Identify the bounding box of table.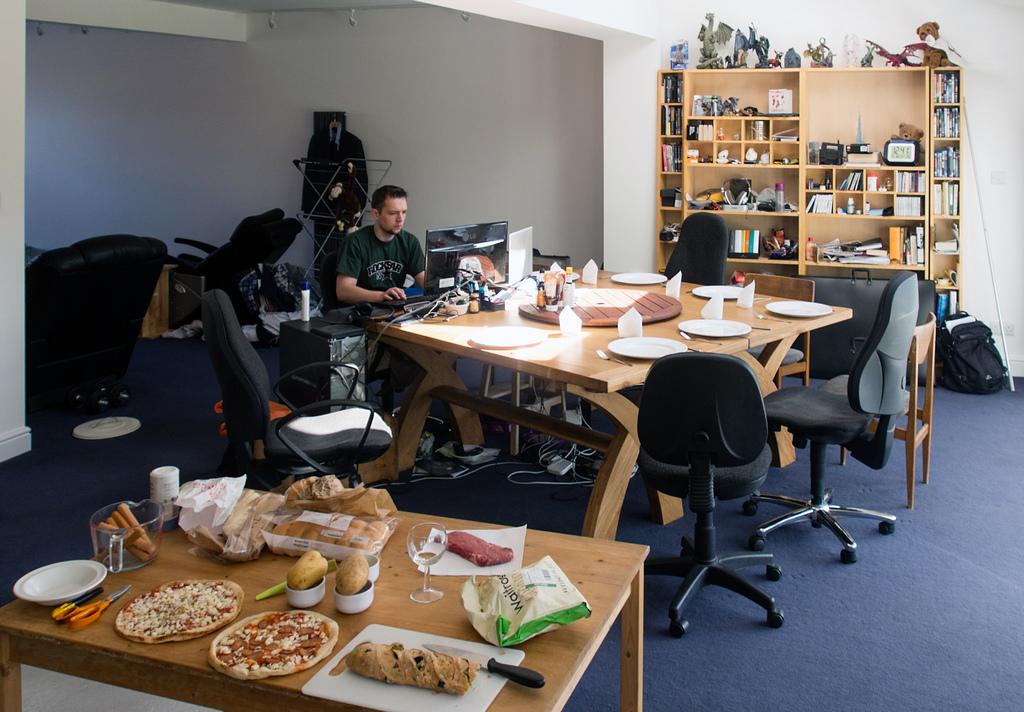
(316,286,838,528).
